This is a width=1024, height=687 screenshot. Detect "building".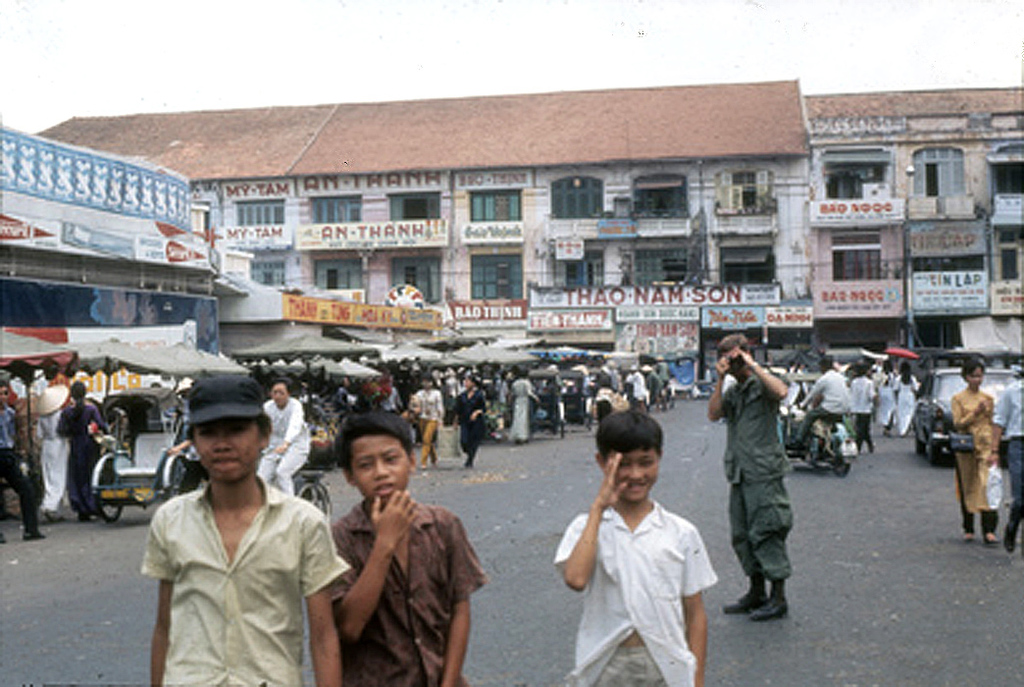
[23,75,1023,403].
